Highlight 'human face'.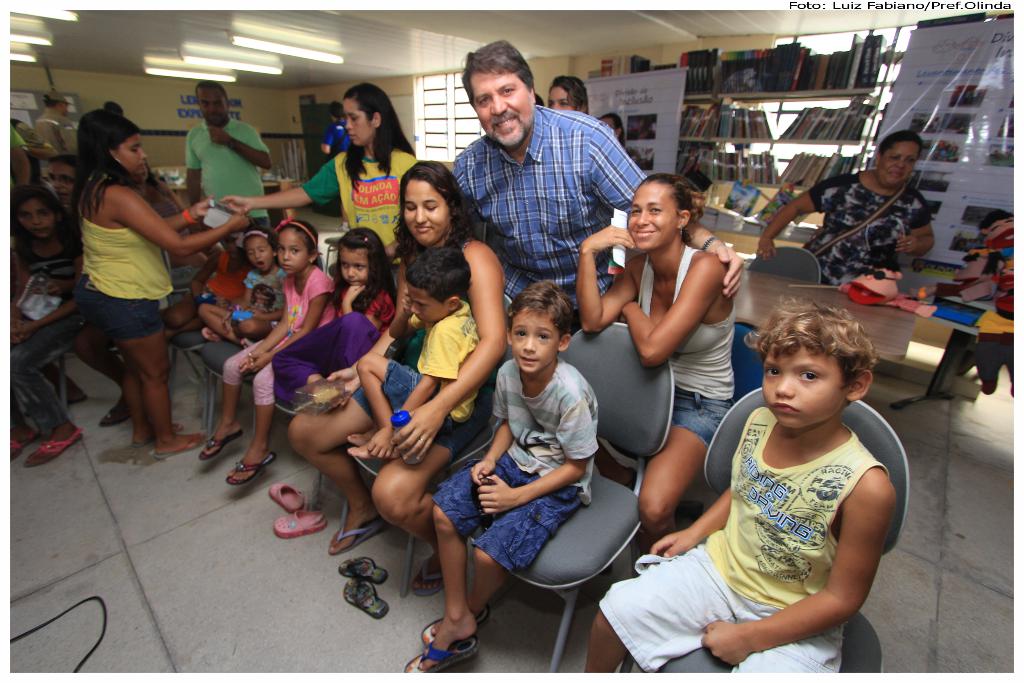
Highlighted region: [x1=547, y1=85, x2=573, y2=114].
